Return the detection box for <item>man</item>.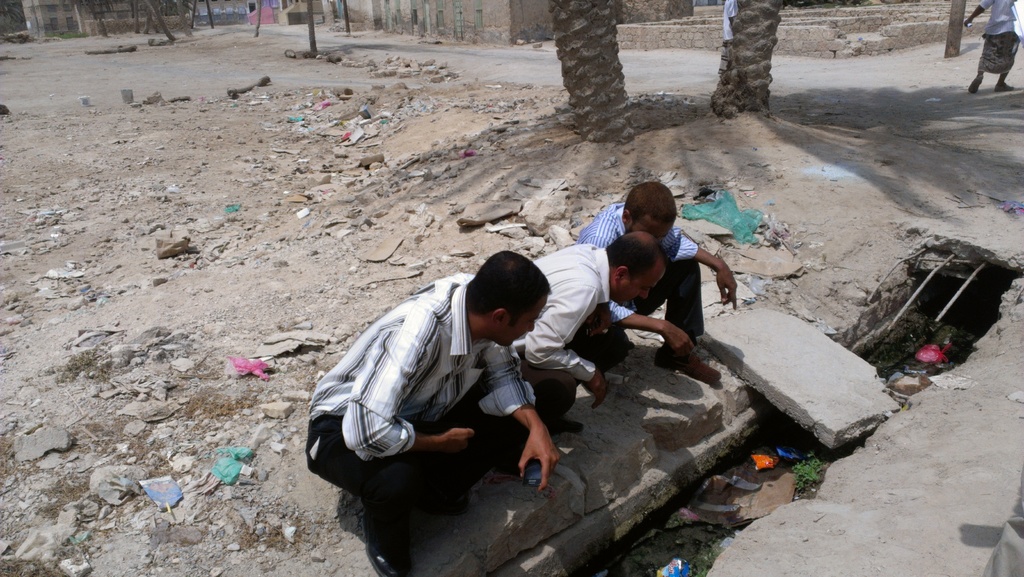
locate(317, 234, 614, 544).
